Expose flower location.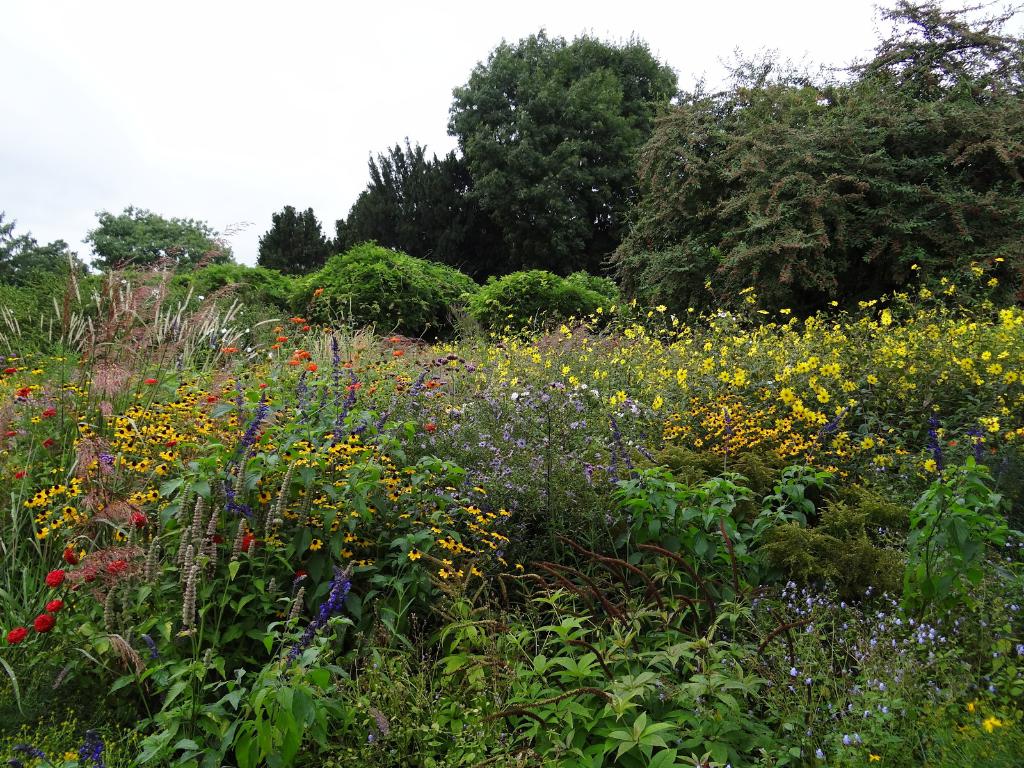
Exposed at [235,528,250,561].
